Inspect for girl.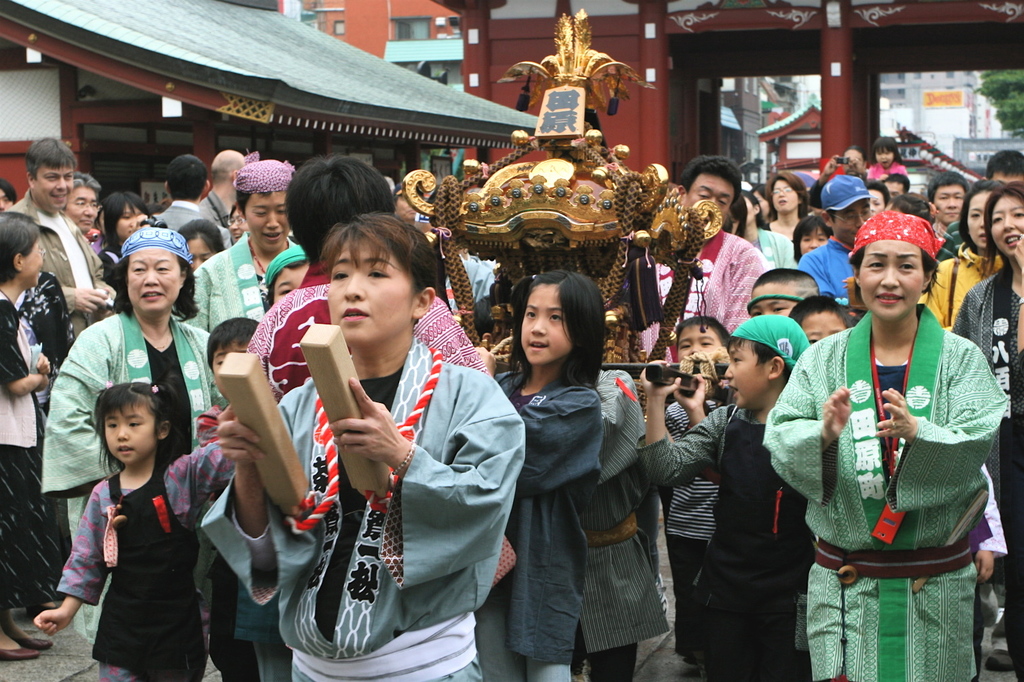
Inspection: [267,244,308,304].
